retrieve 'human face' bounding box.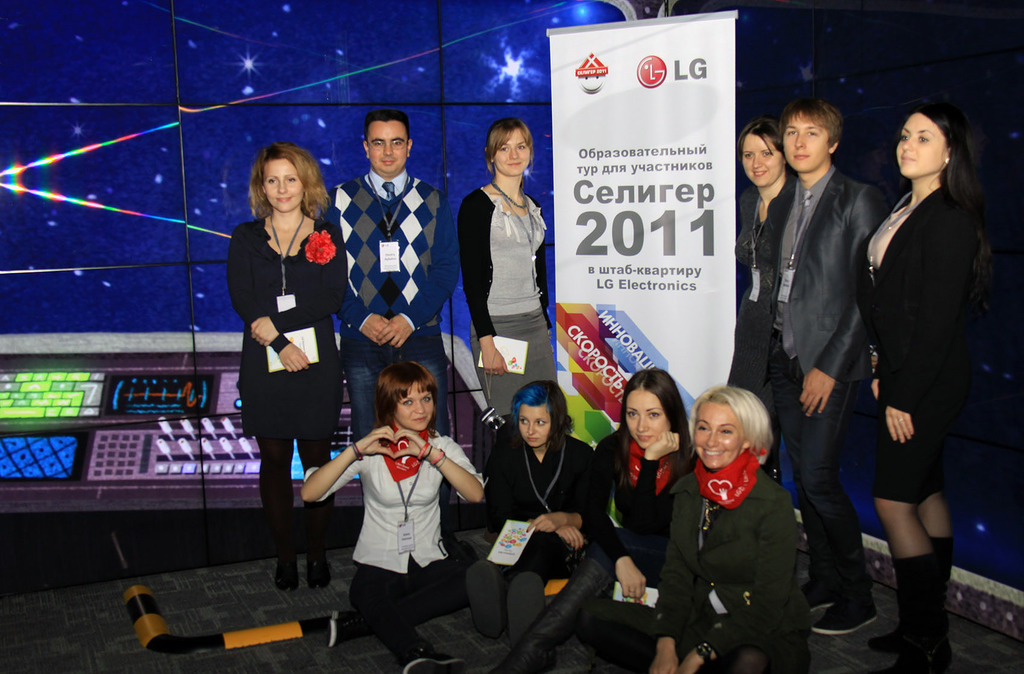
Bounding box: [627,391,667,450].
